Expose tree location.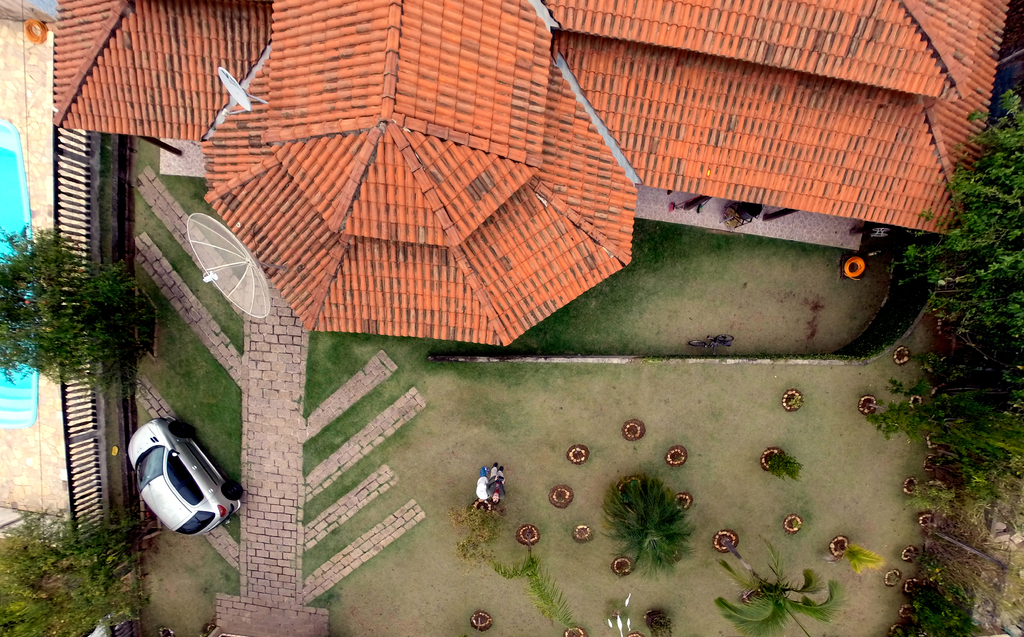
Exposed at box(2, 518, 152, 636).
